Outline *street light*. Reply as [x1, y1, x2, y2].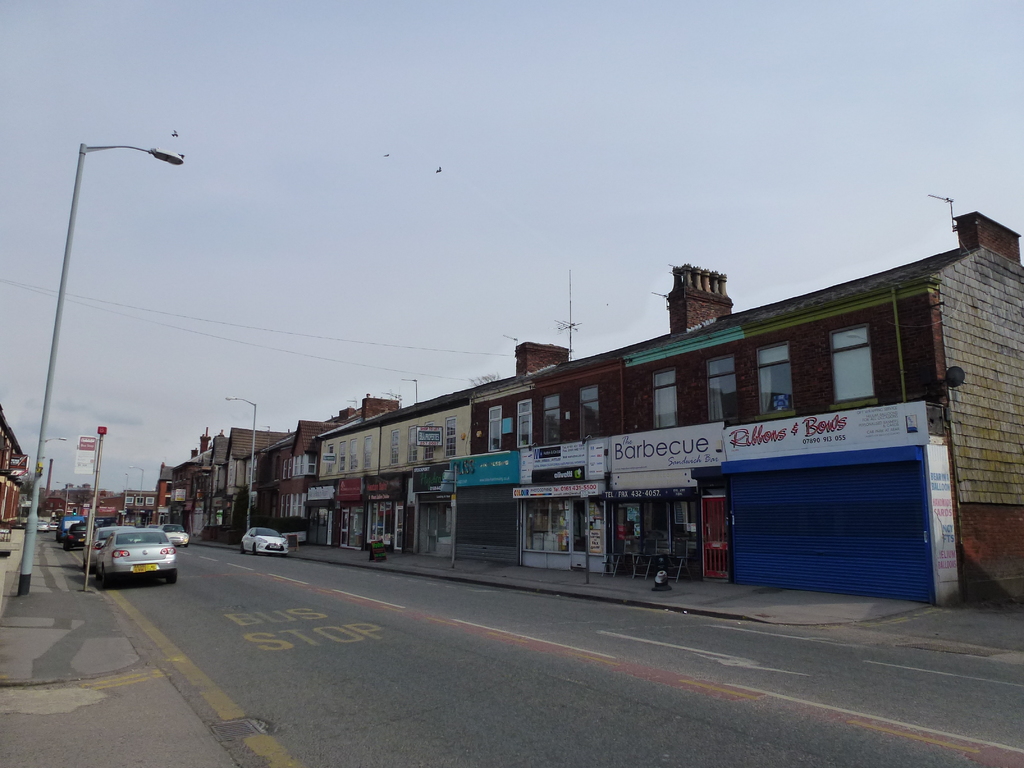
[223, 393, 259, 537].
